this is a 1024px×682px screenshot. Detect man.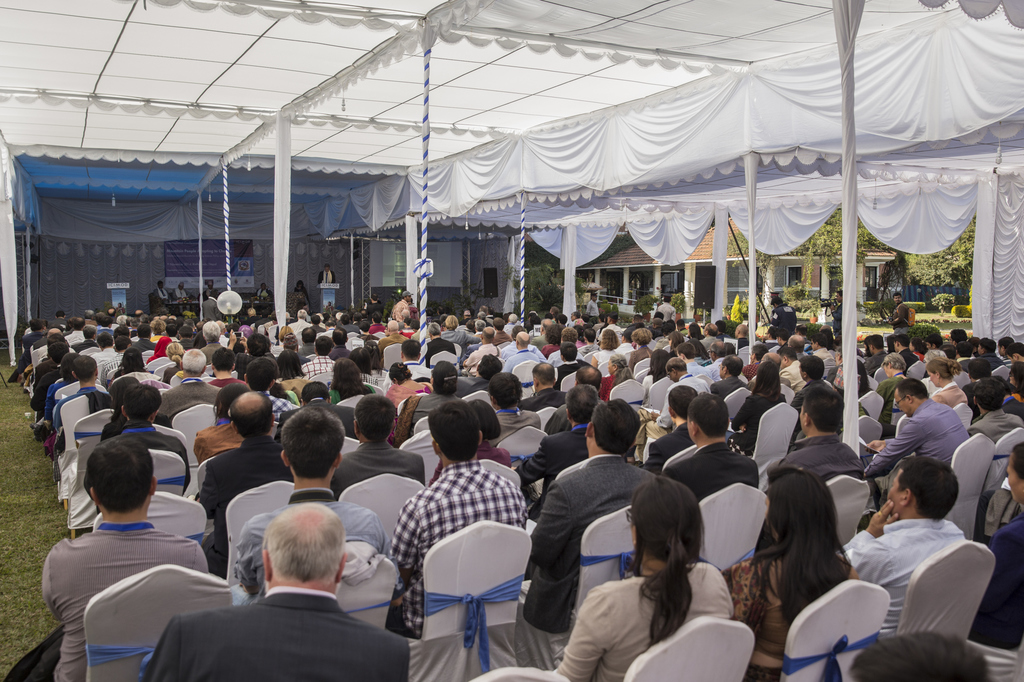
[x1=811, y1=337, x2=836, y2=379].
